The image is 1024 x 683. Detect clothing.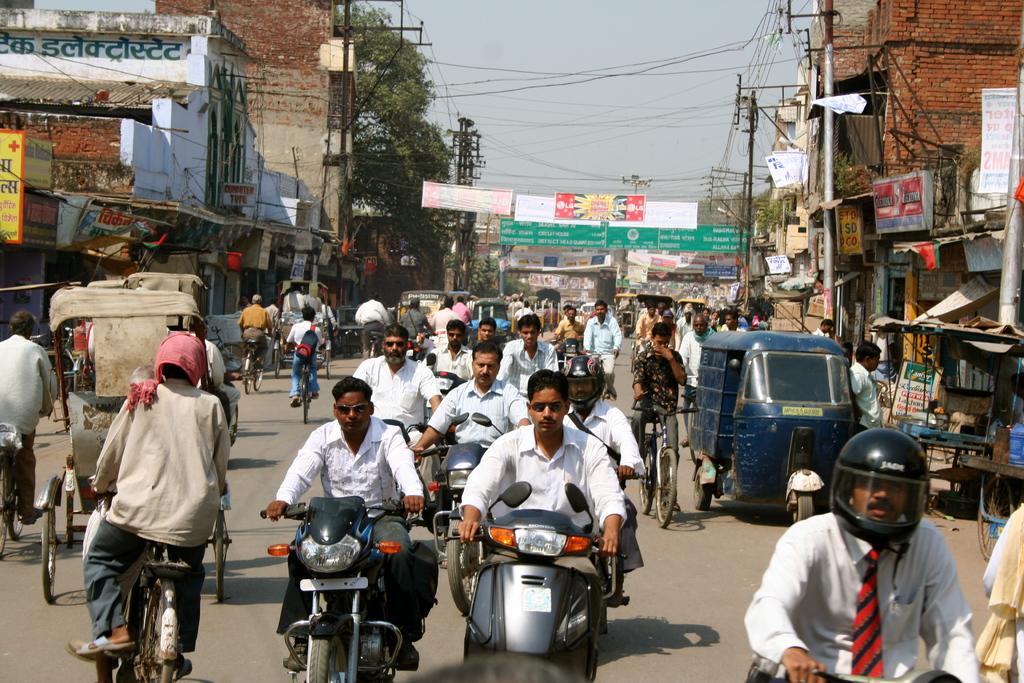
Detection: <bbox>434, 304, 460, 335</bbox>.
